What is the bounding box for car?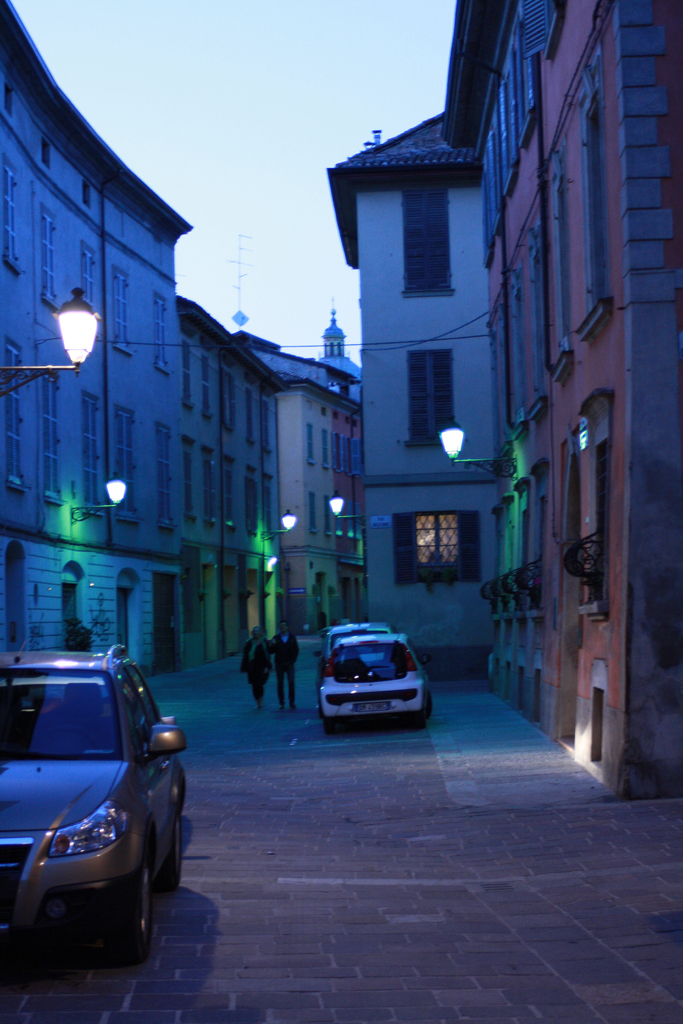
l=0, t=648, r=189, b=963.
